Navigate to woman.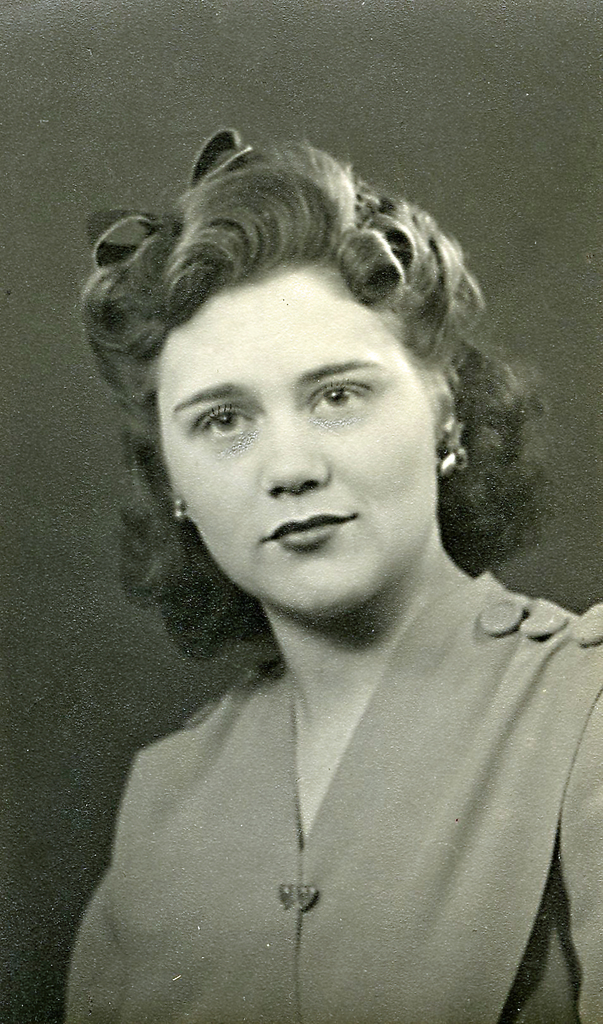
Navigation target: select_region(31, 104, 602, 1008).
